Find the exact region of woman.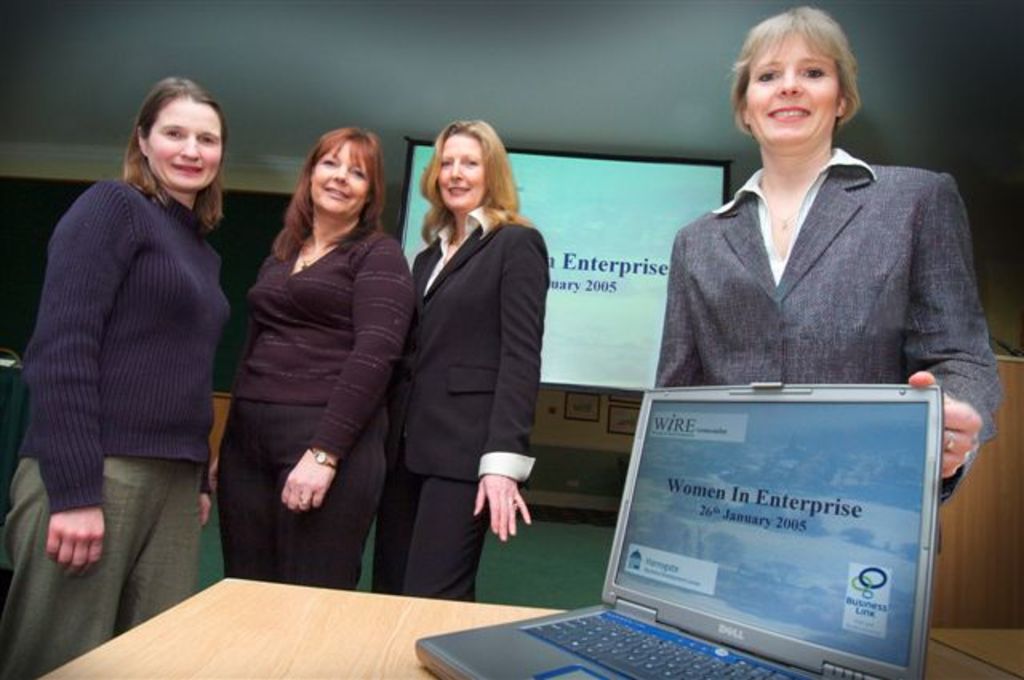
Exact region: box(206, 128, 422, 586).
